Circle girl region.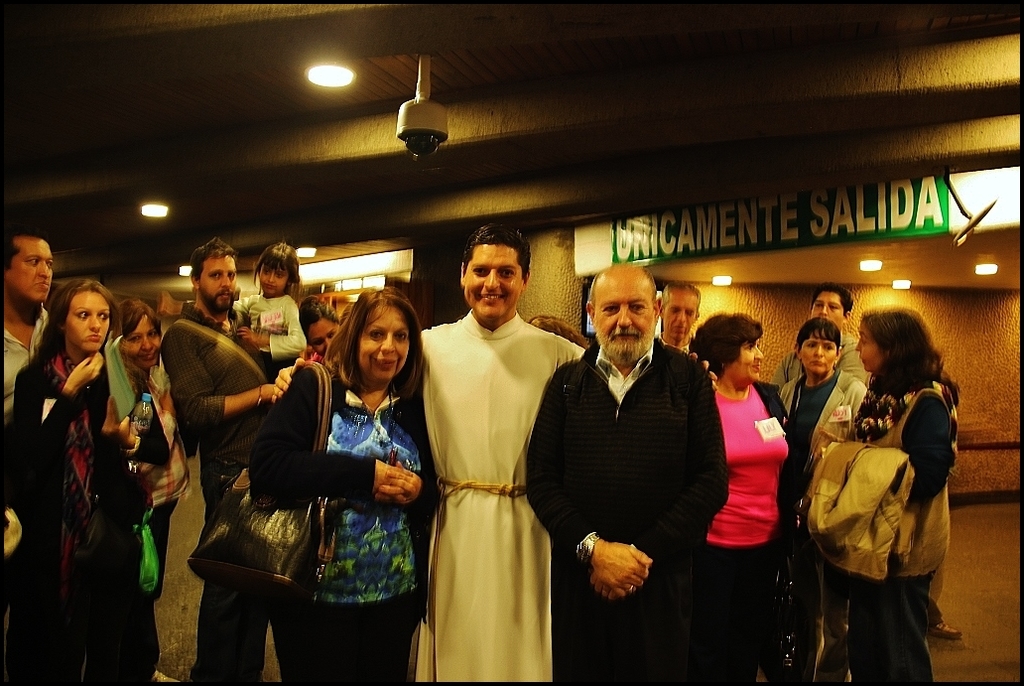
Region: select_region(839, 307, 951, 685).
